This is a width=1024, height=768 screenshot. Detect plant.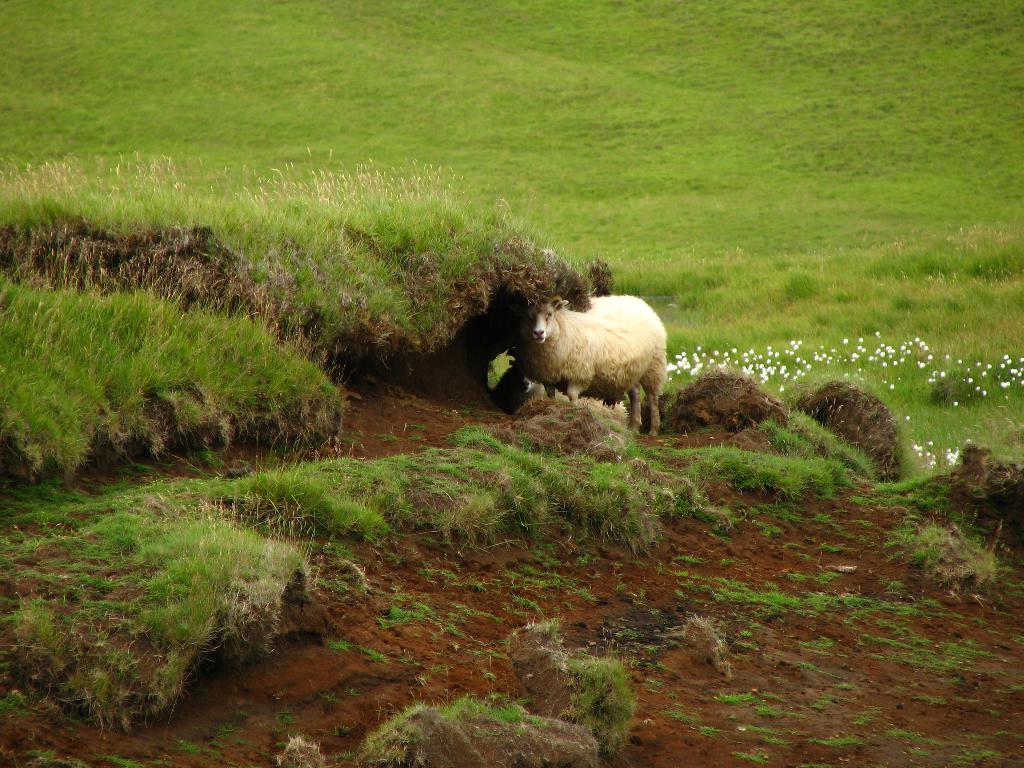
select_region(912, 748, 923, 752).
